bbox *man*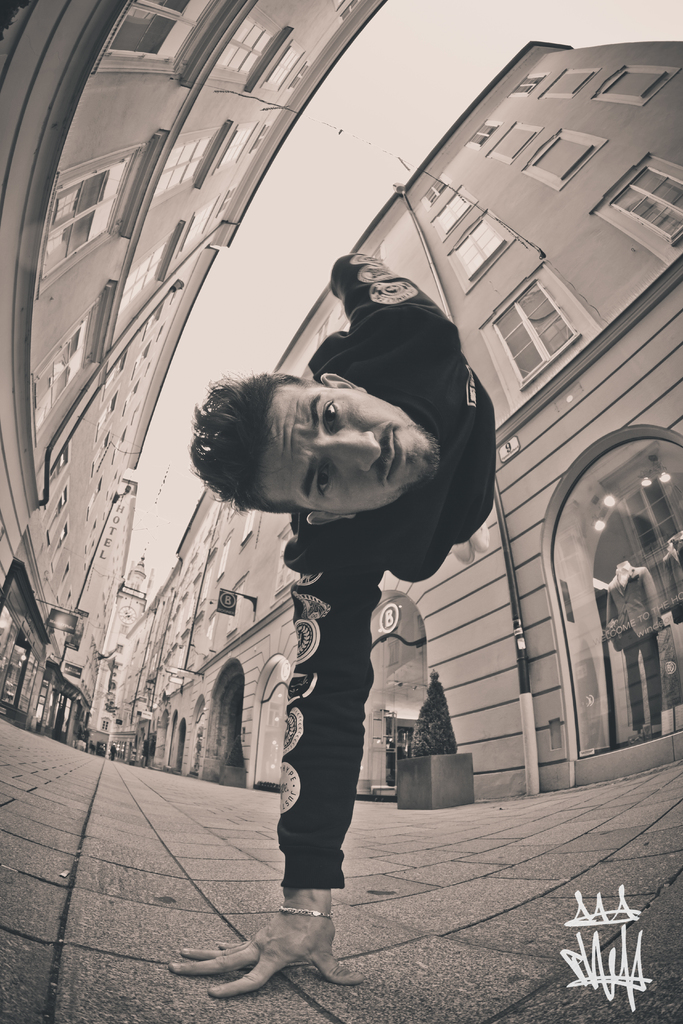
locate(183, 250, 502, 1009)
